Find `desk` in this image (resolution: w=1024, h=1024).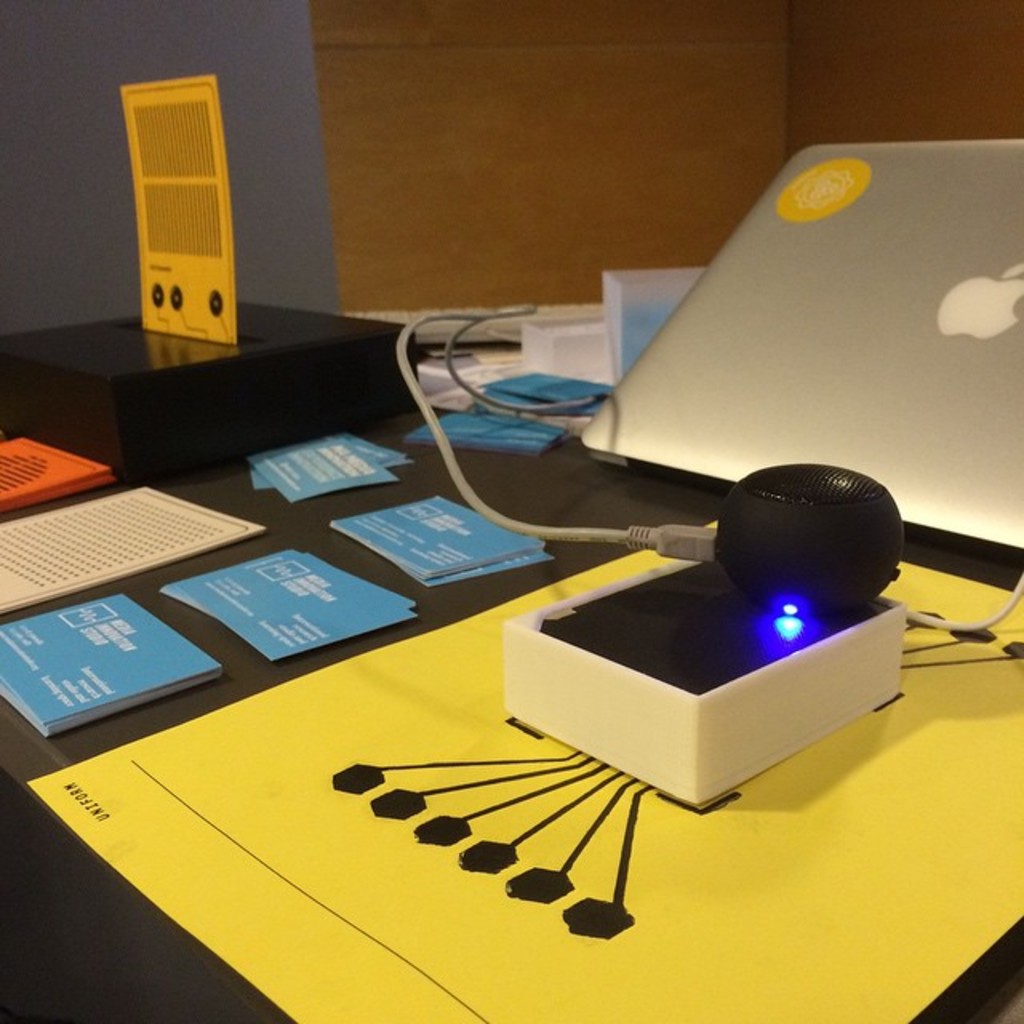
0:354:1022:1022.
